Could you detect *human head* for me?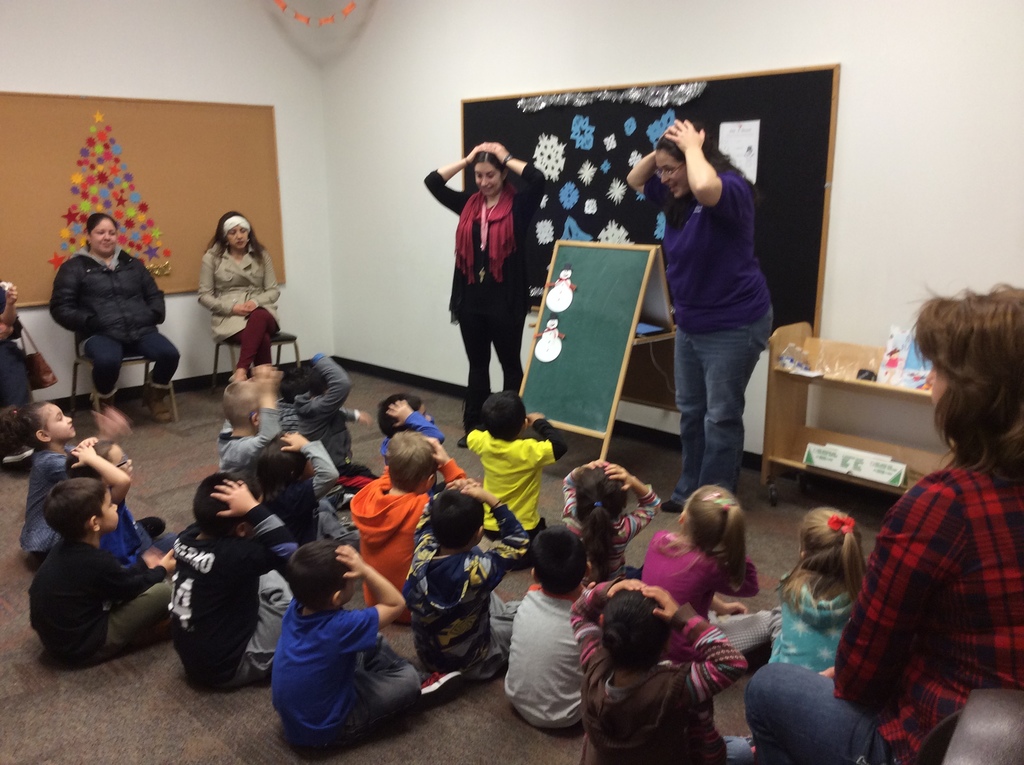
Detection result: box=[545, 314, 558, 331].
